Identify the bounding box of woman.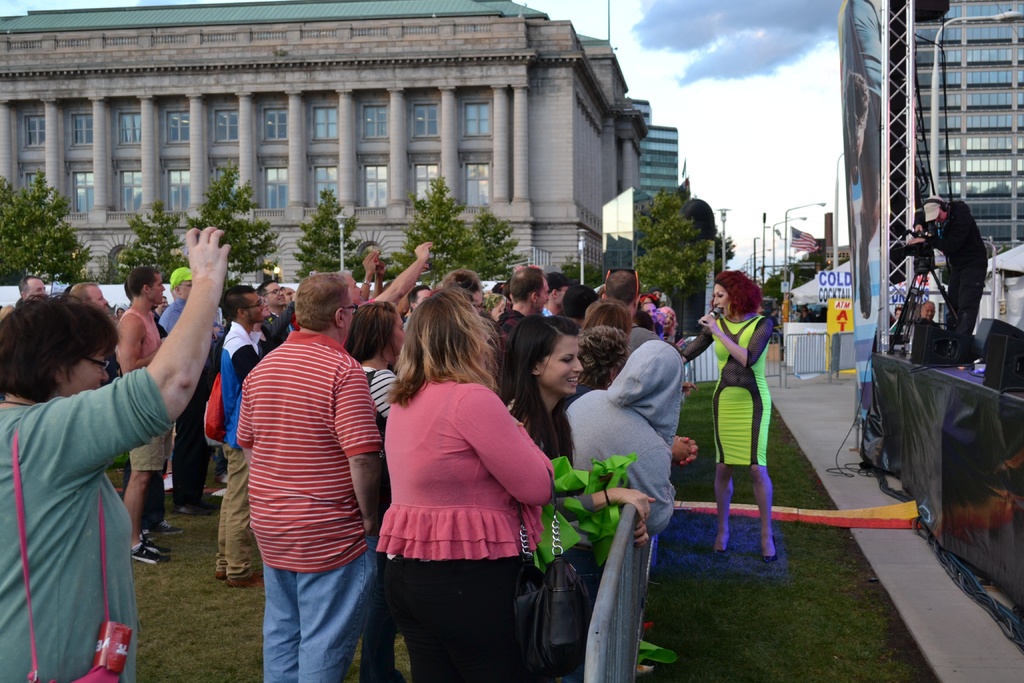
bbox=[684, 270, 781, 564].
